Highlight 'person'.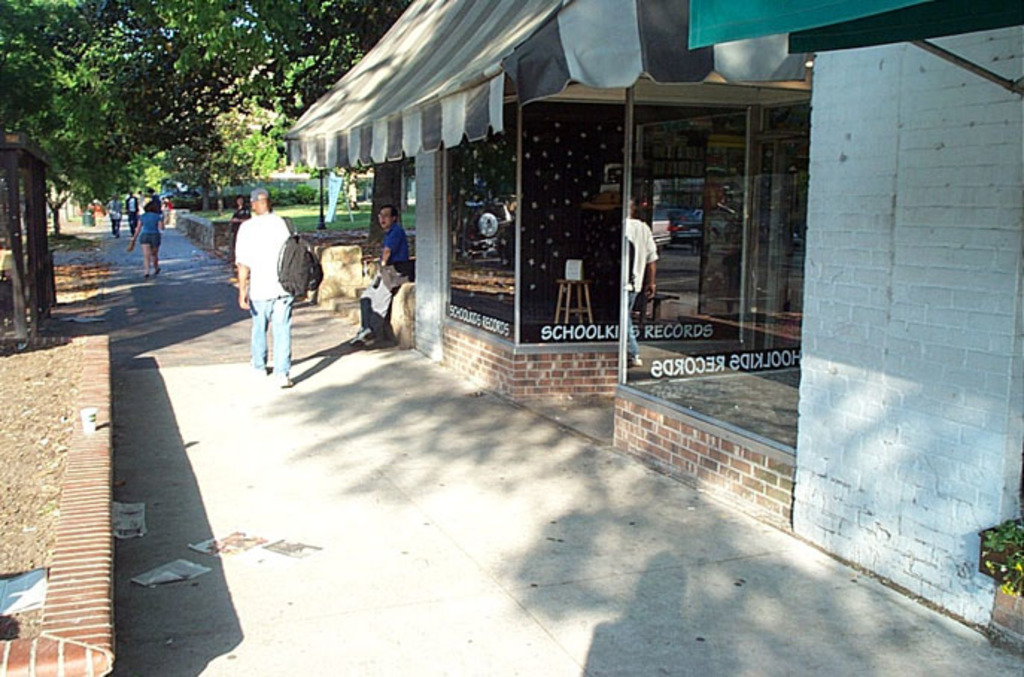
Highlighted region: <bbox>230, 195, 250, 283</bbox>.
